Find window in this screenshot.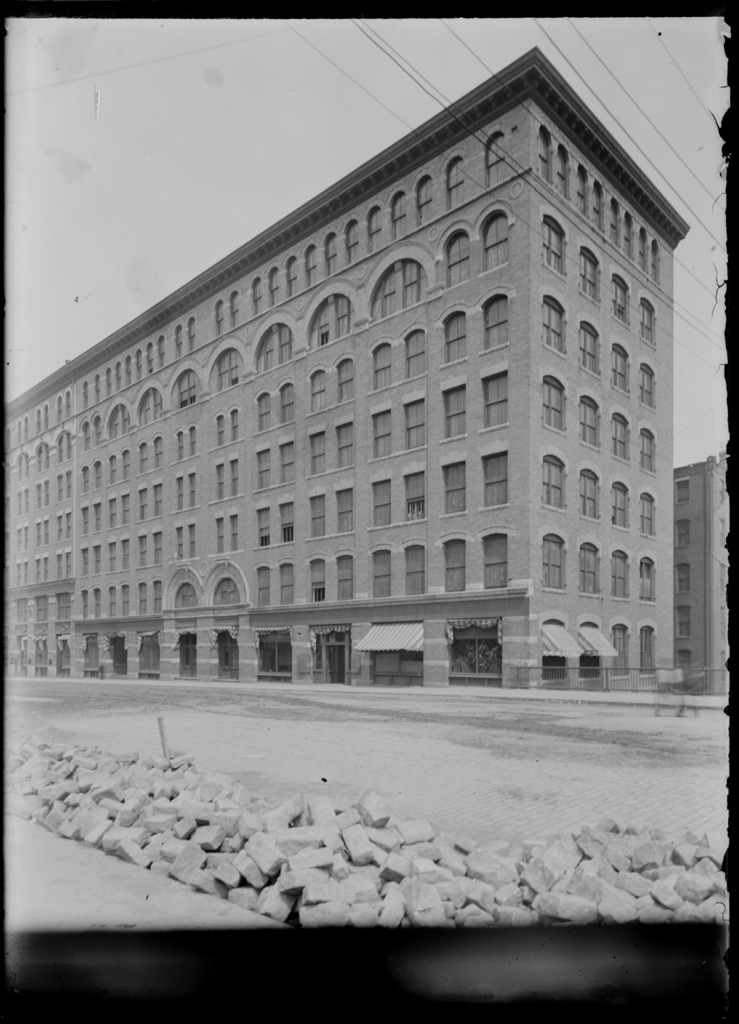
The bounding box for window is [left=36, top=516, right=52, bottom=546].
